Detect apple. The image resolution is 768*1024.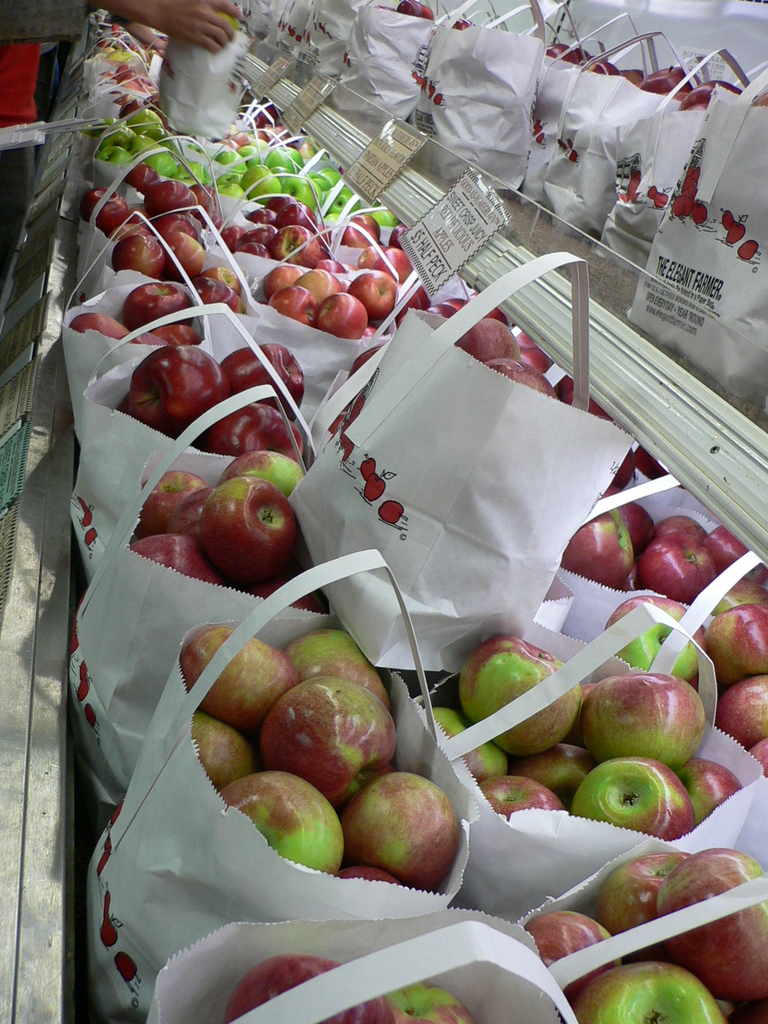
box=[397, 0, 426, 17].
